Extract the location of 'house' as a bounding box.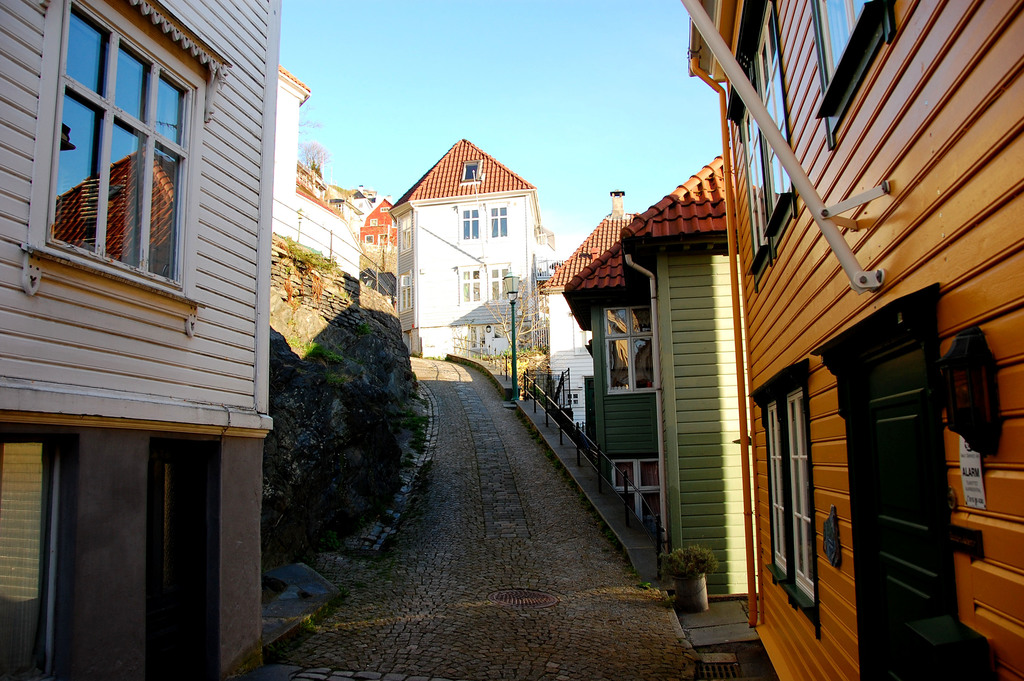
6, 4, 273, 680.
